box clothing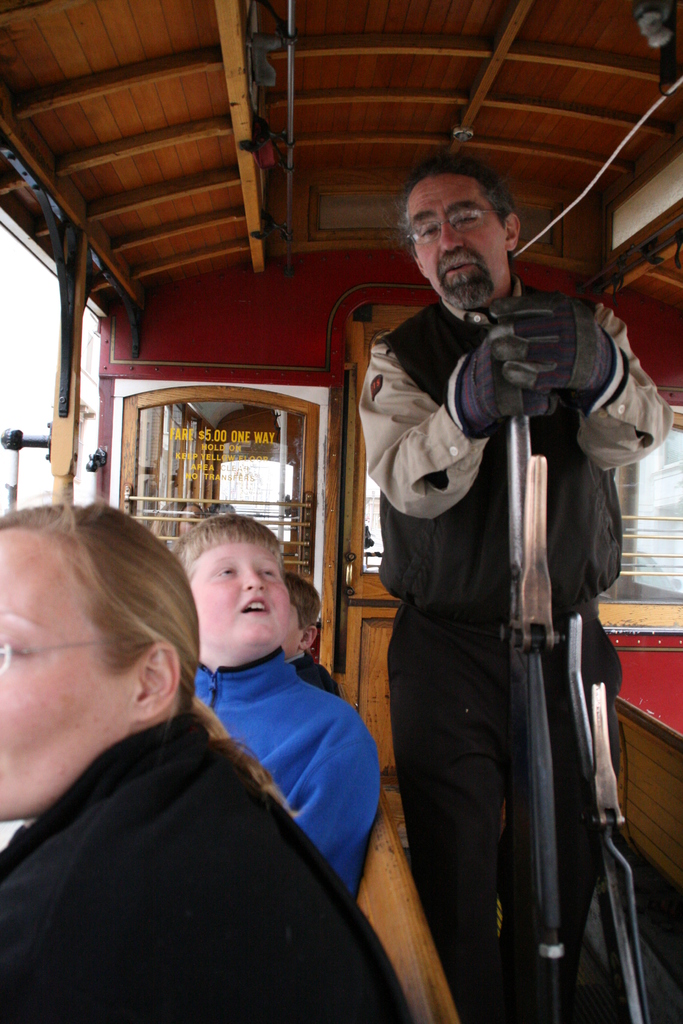
(x1=183, y1=648, x2=386, y2=896)
